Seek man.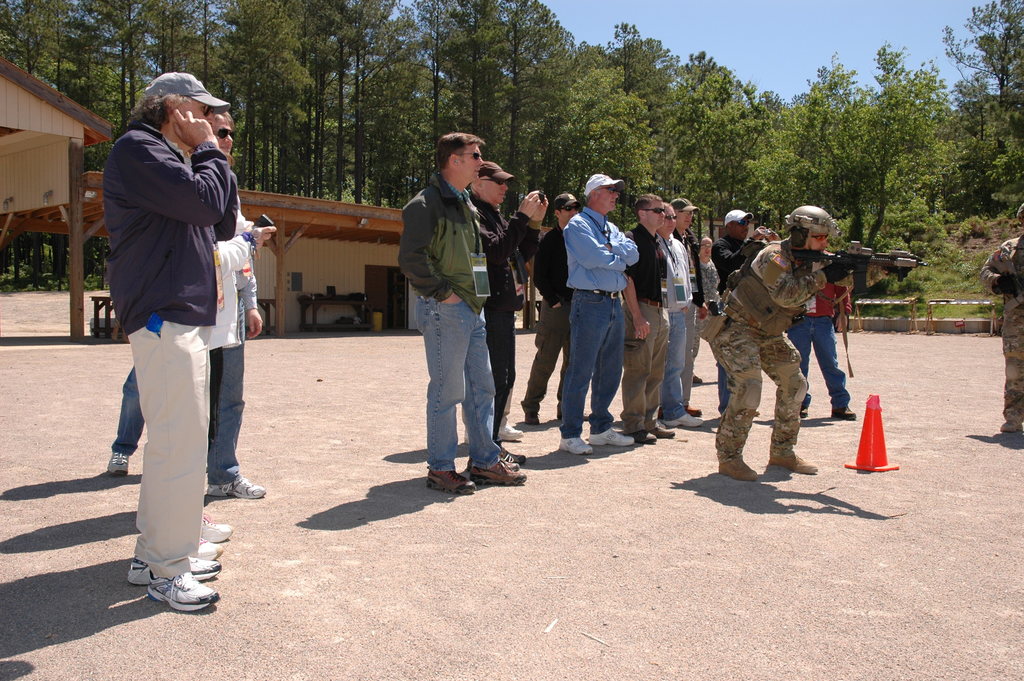
left=709, top=206, right=774, bottom=415.
